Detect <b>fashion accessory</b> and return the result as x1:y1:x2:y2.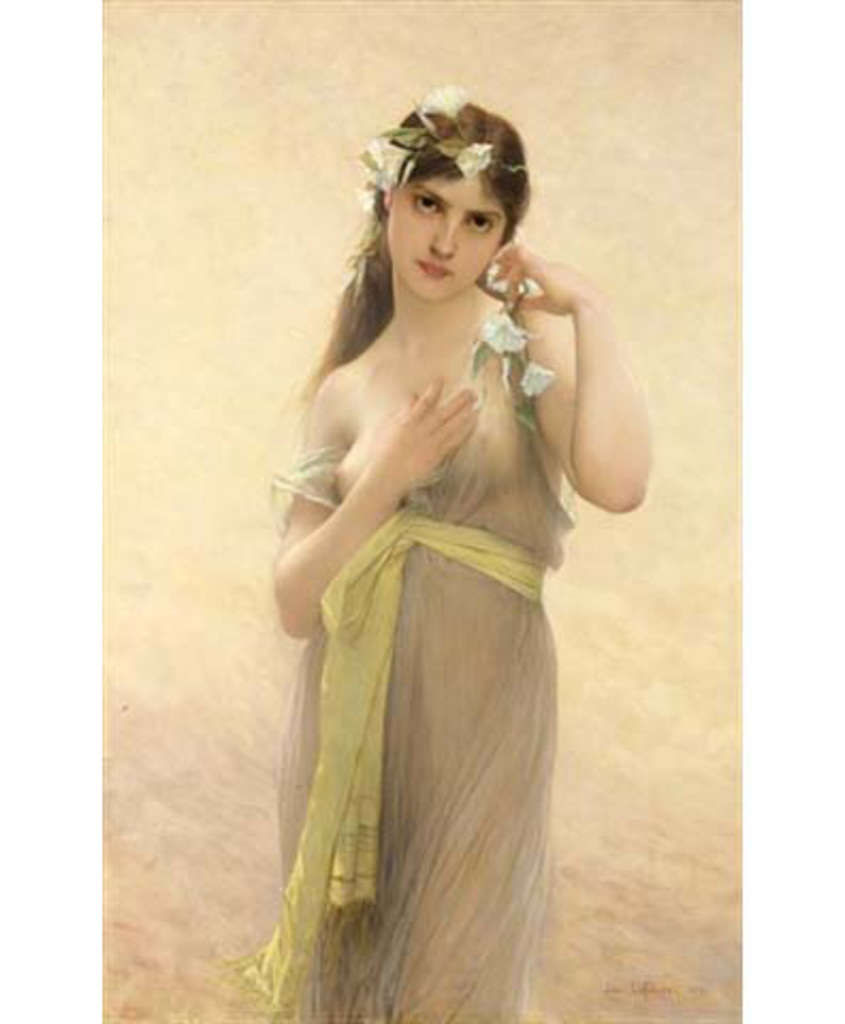
358:90:536:220.
